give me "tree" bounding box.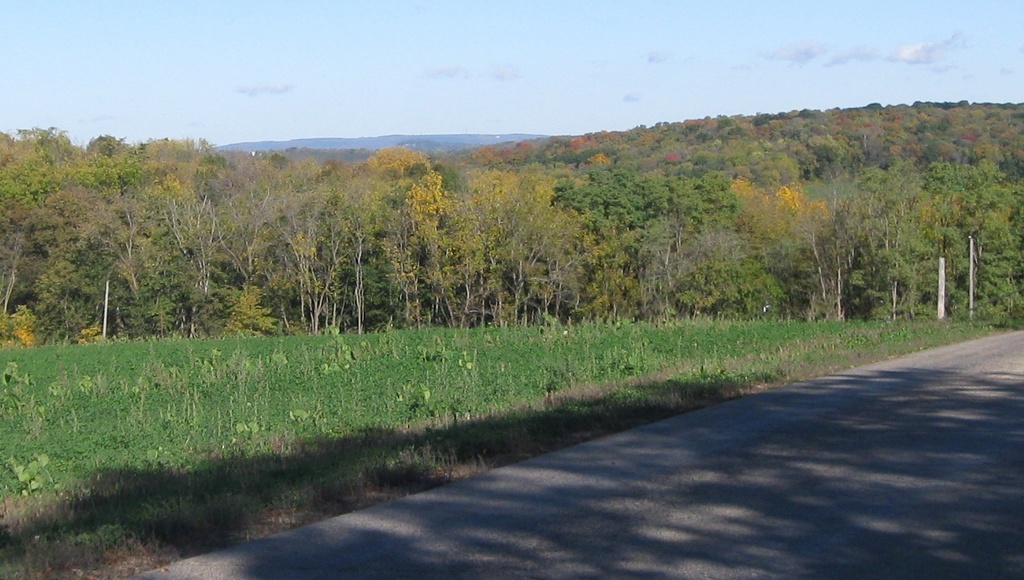
[428,143,677,327].
